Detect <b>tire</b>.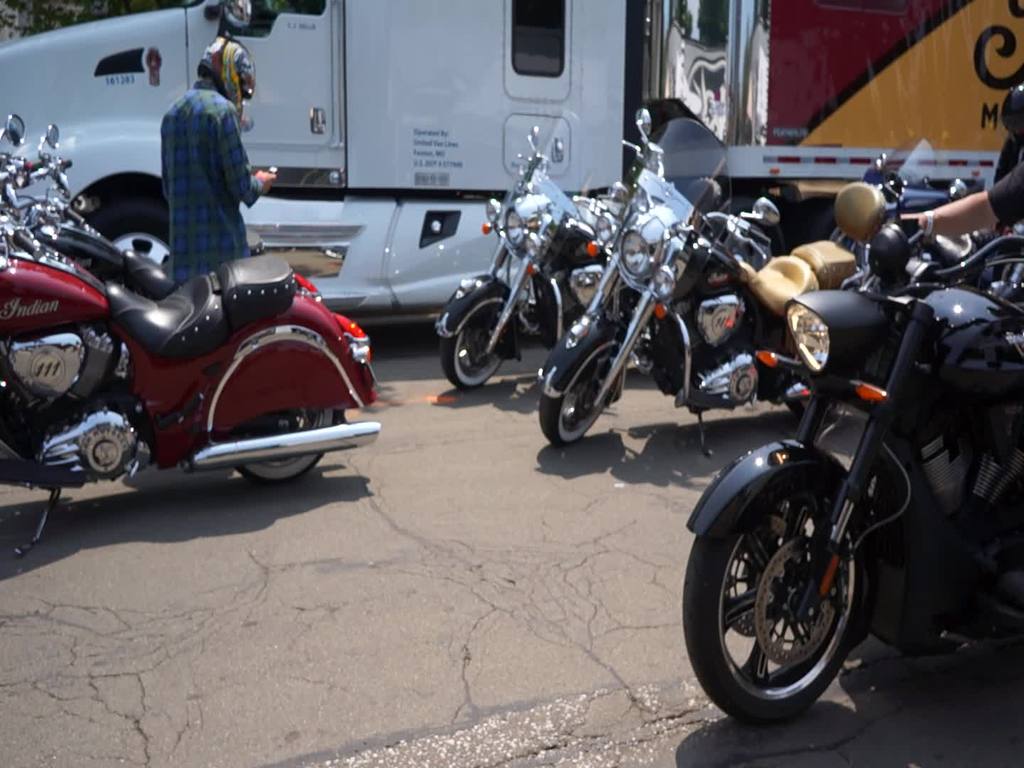
Detected at 788 343 815 412.
